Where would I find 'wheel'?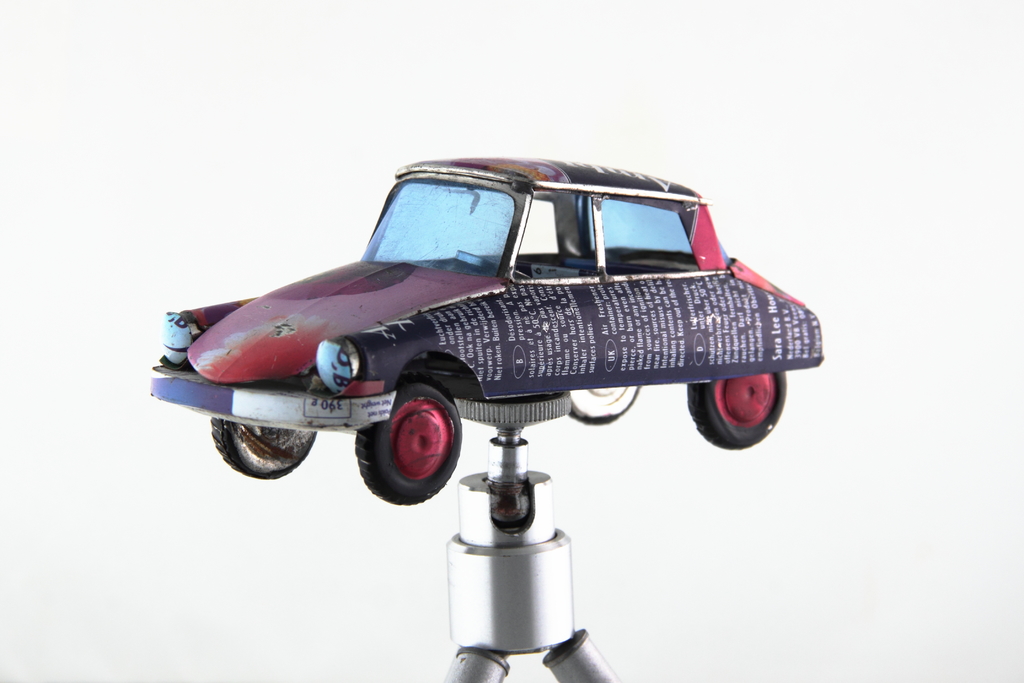
At {"left": 568, "top": 384, "right": 640, "bottom": 425}.
